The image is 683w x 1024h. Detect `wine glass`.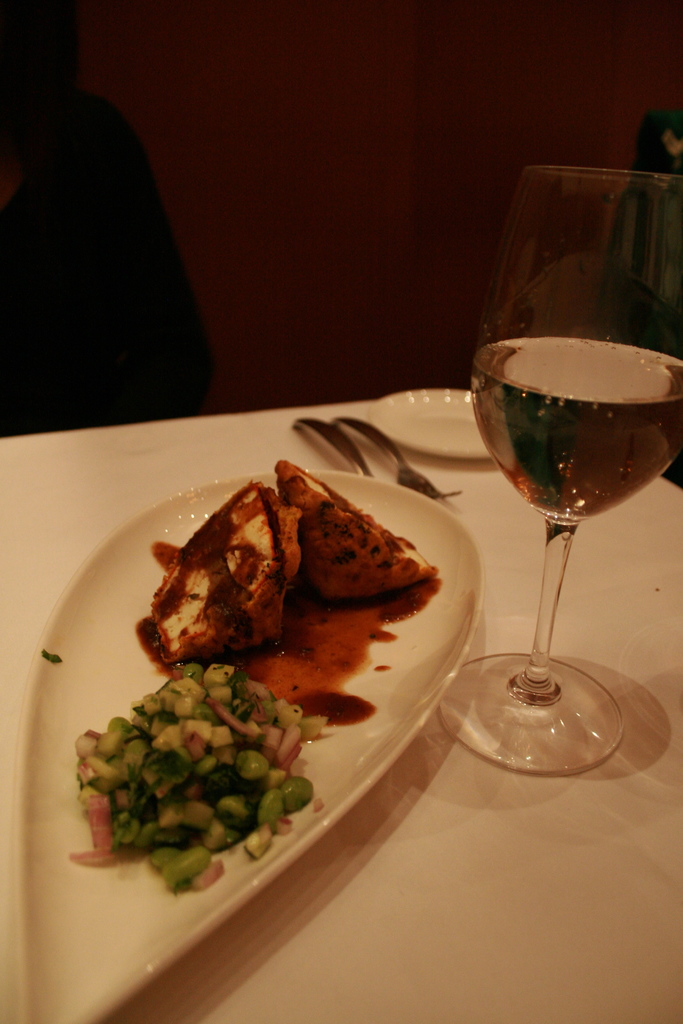
Detection: pyautogui.locateOnScreen(443, 172, 682, 771).
